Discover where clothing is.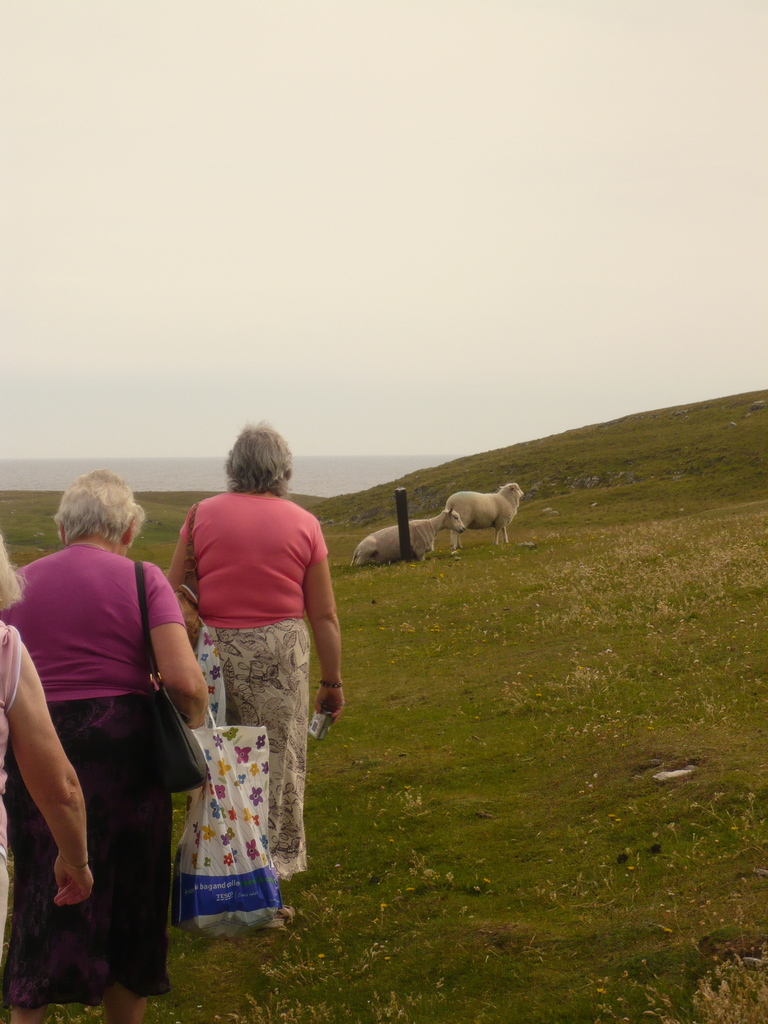
Discovered at rect(157, 483, 330, 871).
